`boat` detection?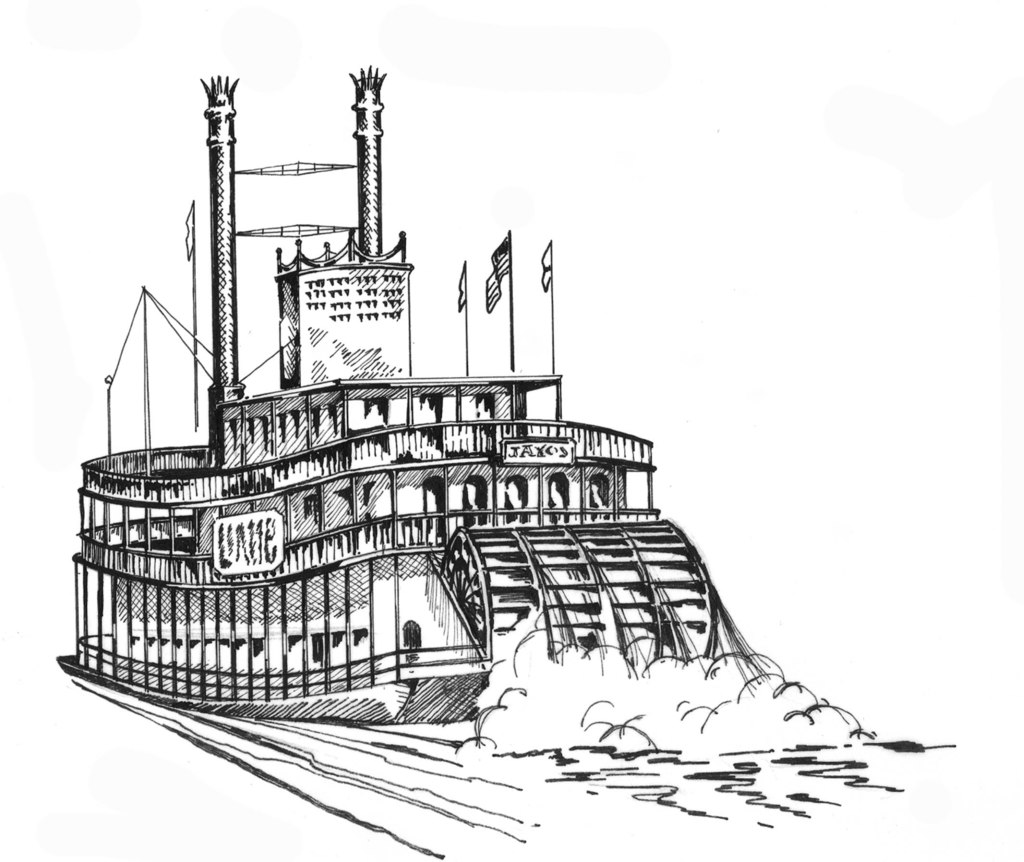
box(49, 28, 939, 755)
